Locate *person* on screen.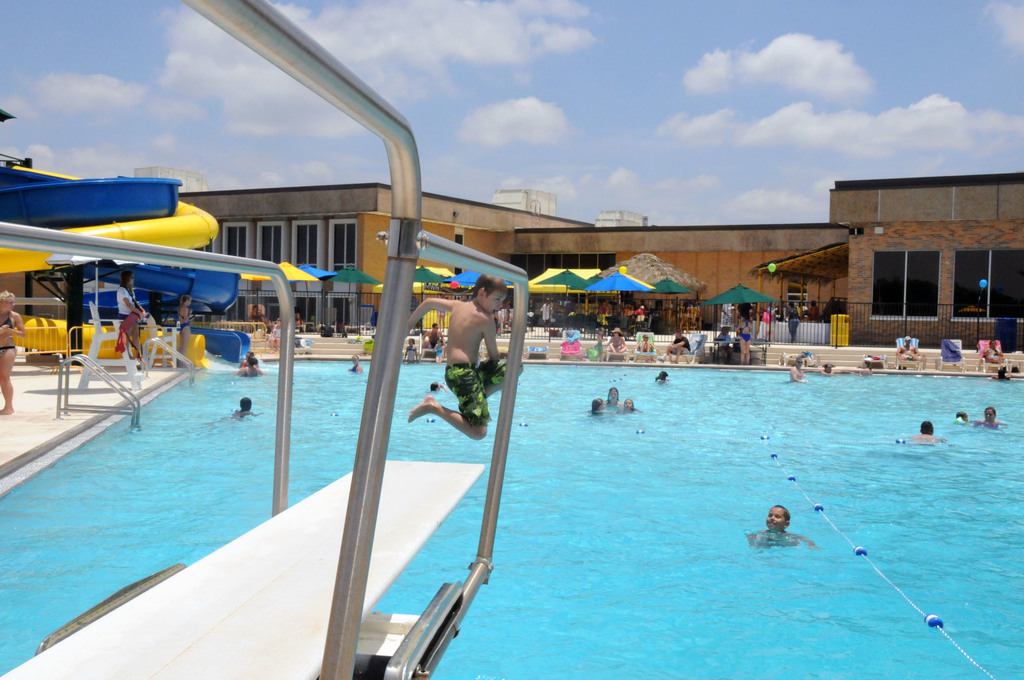
On screen at [609,387,620,408].
